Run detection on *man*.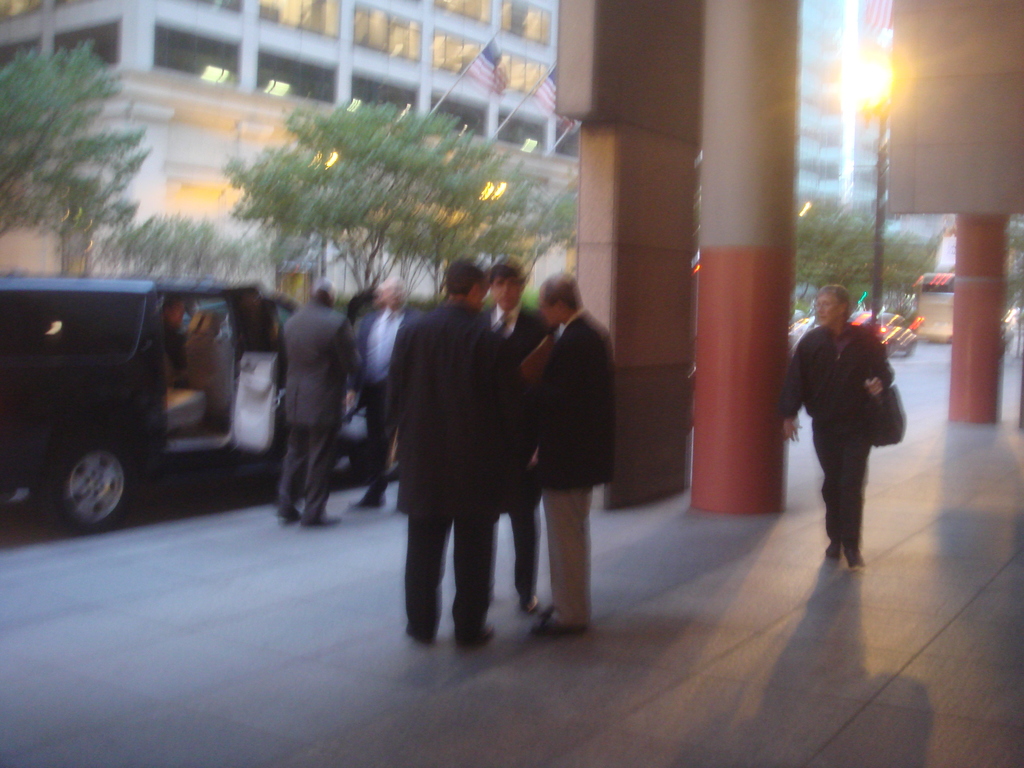
Result: <bbox>360, 279, 417, 513</bbox>.
